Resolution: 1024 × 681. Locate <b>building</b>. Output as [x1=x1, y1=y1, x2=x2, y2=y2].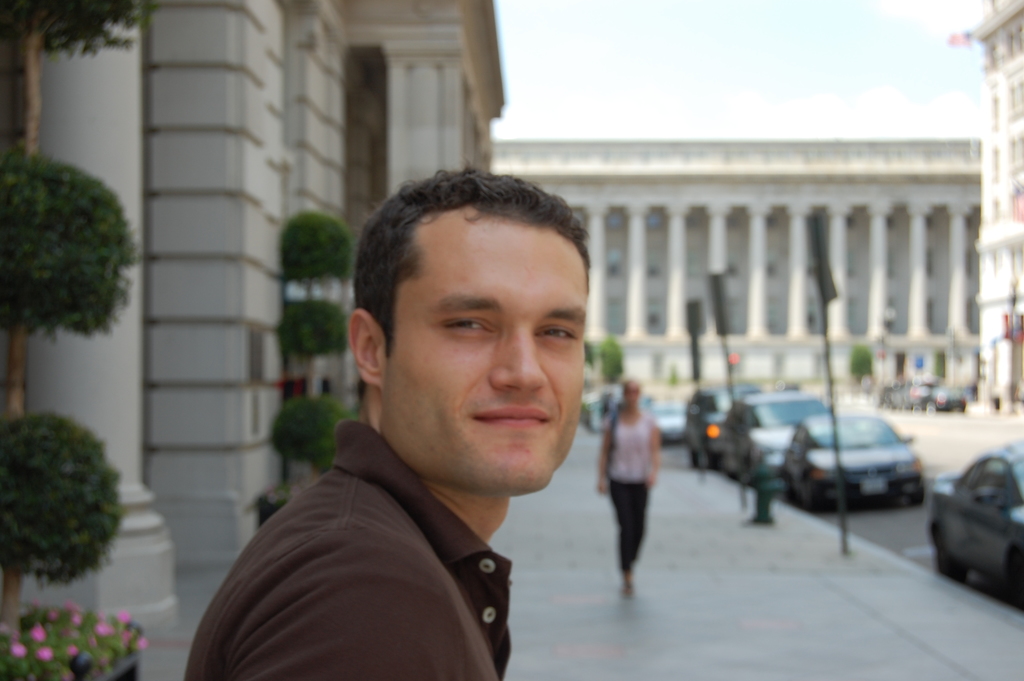
[x1=1, y1=0, x2=501, y2=680].
